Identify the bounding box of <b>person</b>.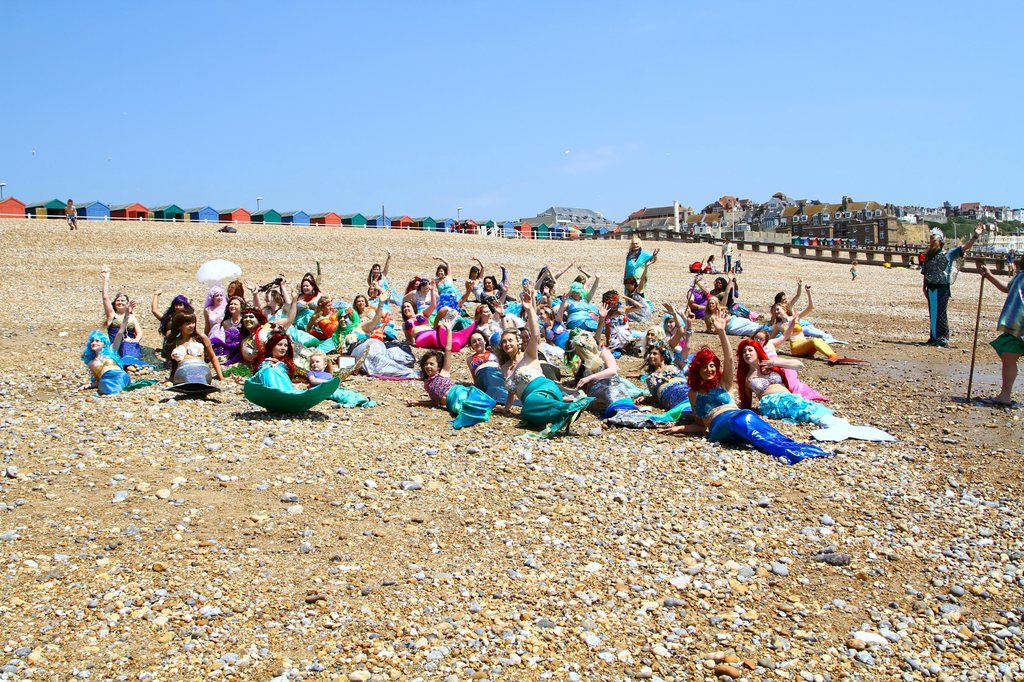
685/279/709/318.
